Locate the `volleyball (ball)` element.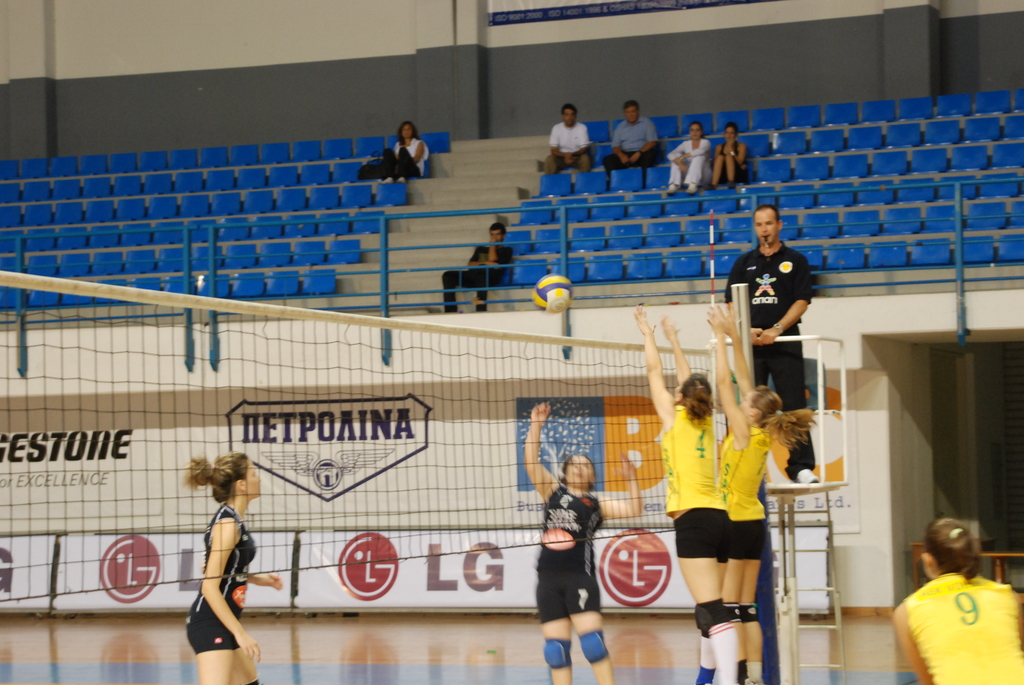
Element bbox: 529 270 575 315.
